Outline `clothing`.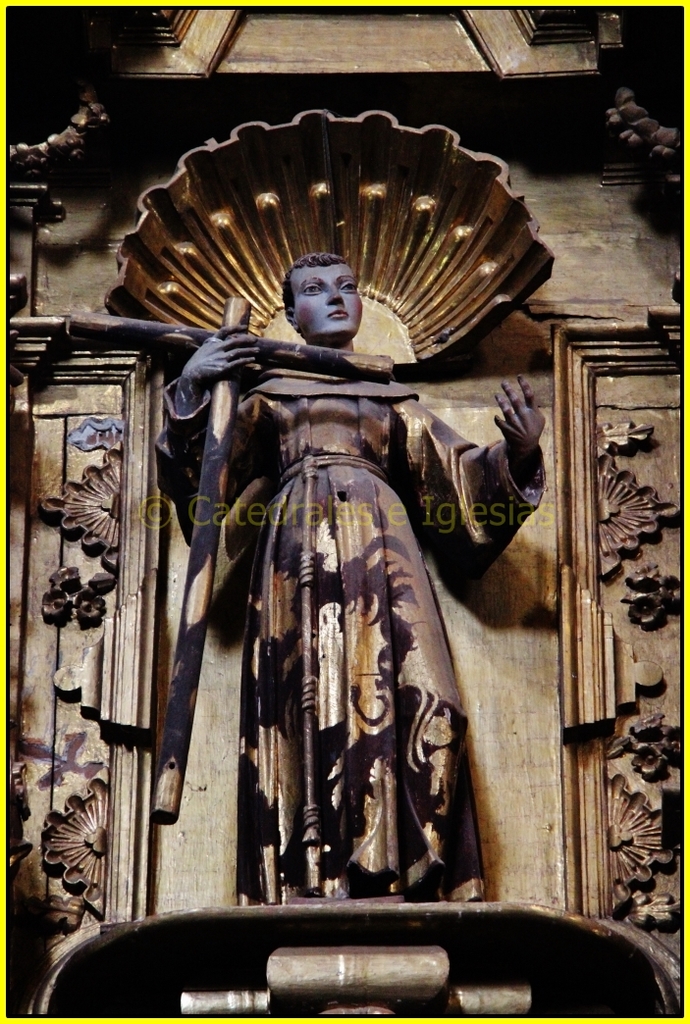
Outline: [left=198, top=384, right=479, bottom=935].
